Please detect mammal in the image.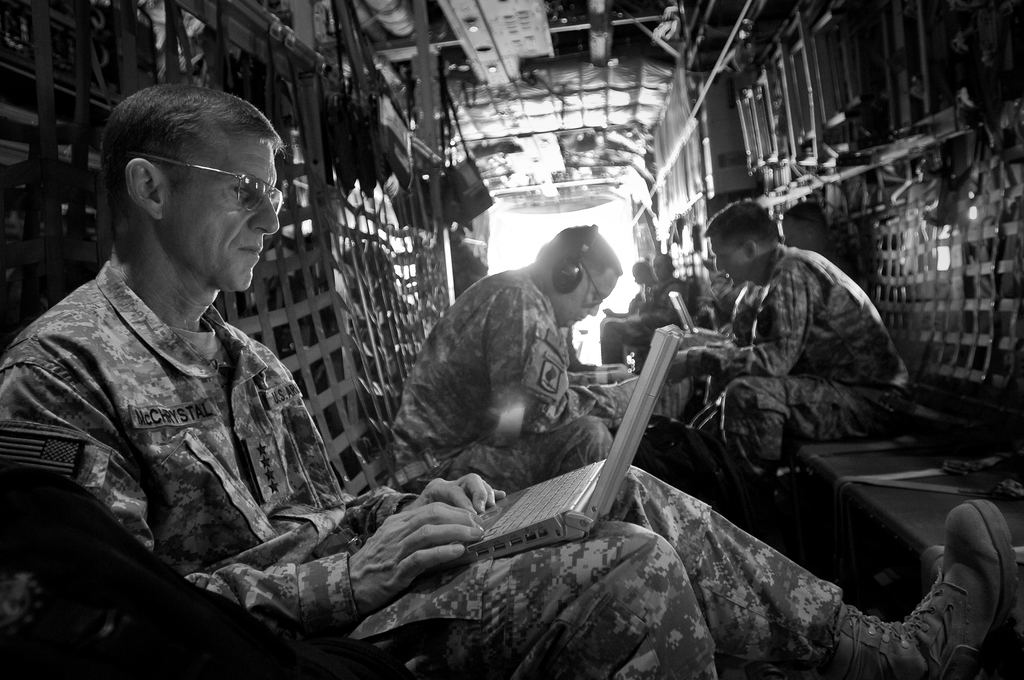
[x1=0, y1=82, x2=1021, y2=679].
